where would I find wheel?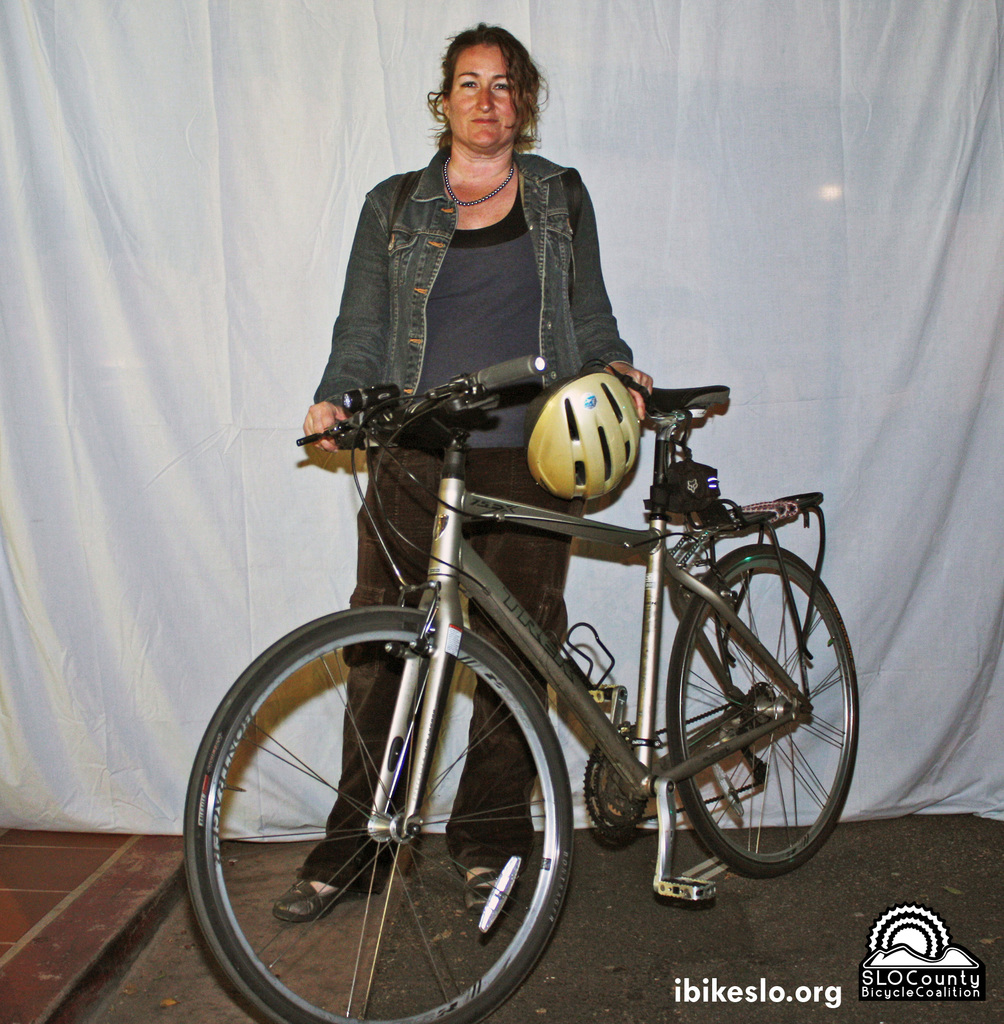
At (x1=185, y1=607, x2=576, y2=1023).
